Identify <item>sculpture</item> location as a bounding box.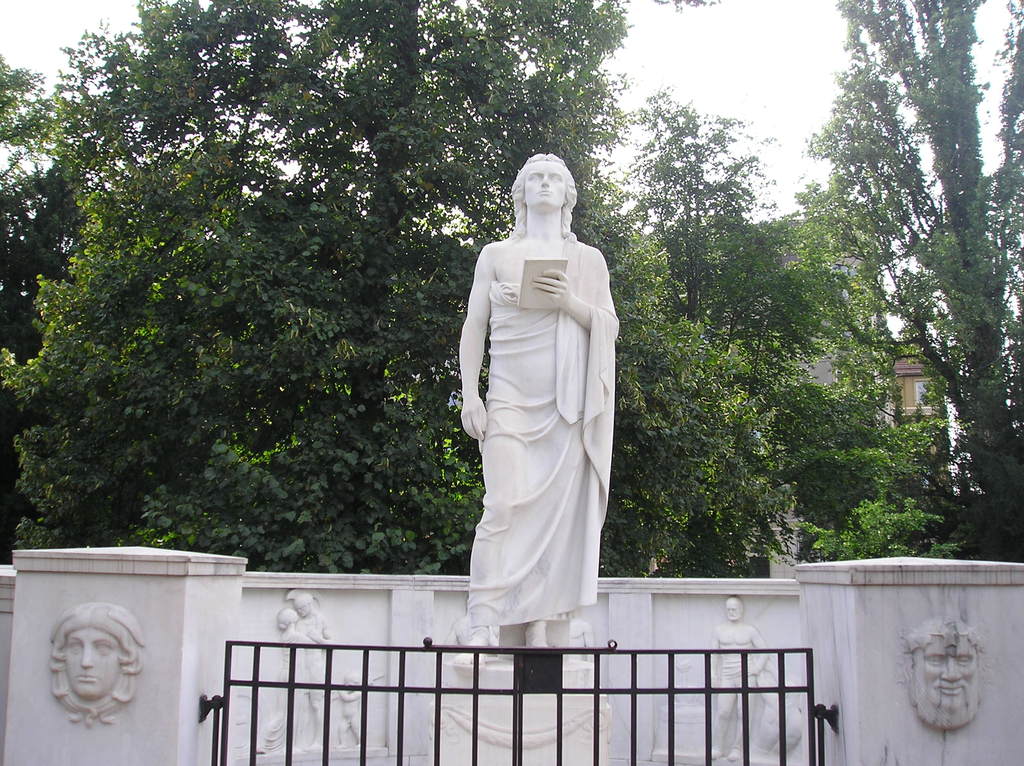
left=48, top=601, right=145, bottom=737.
